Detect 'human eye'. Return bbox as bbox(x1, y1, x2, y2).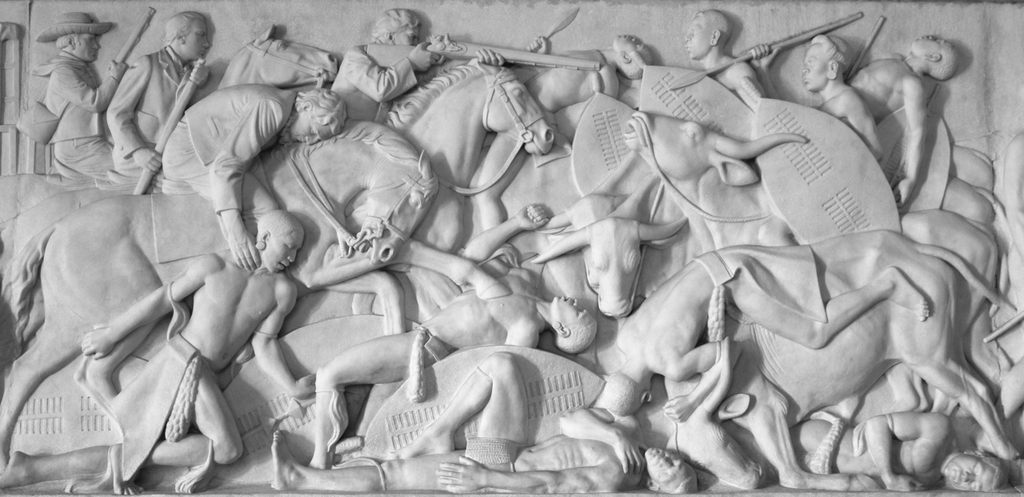
bbox(693, 22, 698, 30).
